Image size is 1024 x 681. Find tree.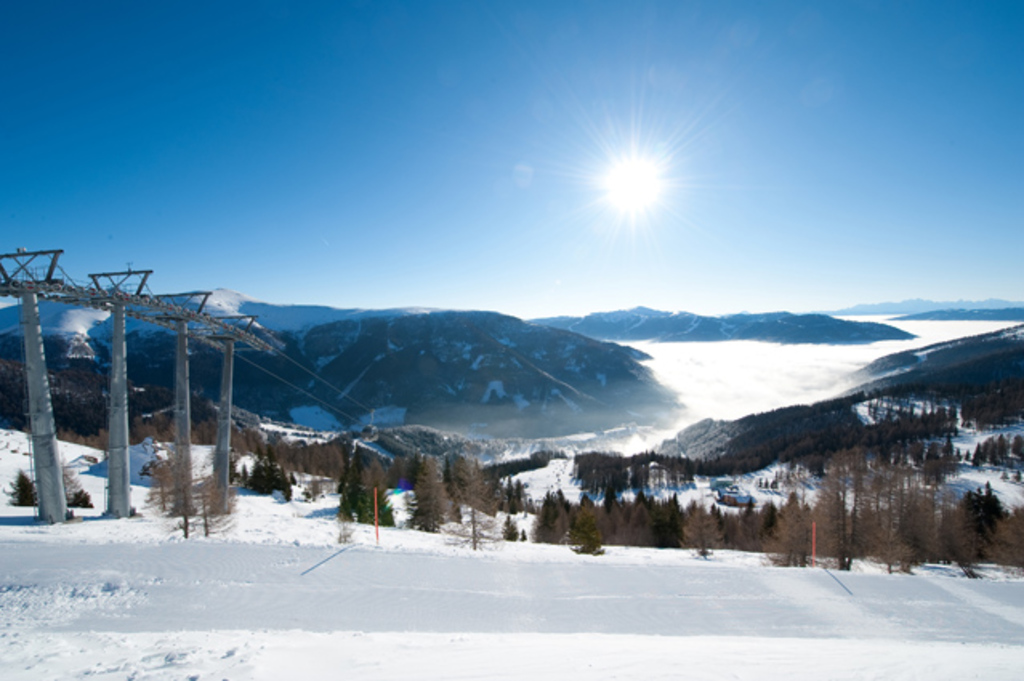
pyautogui.locateOnScreen(144, 449, 210, 513).
